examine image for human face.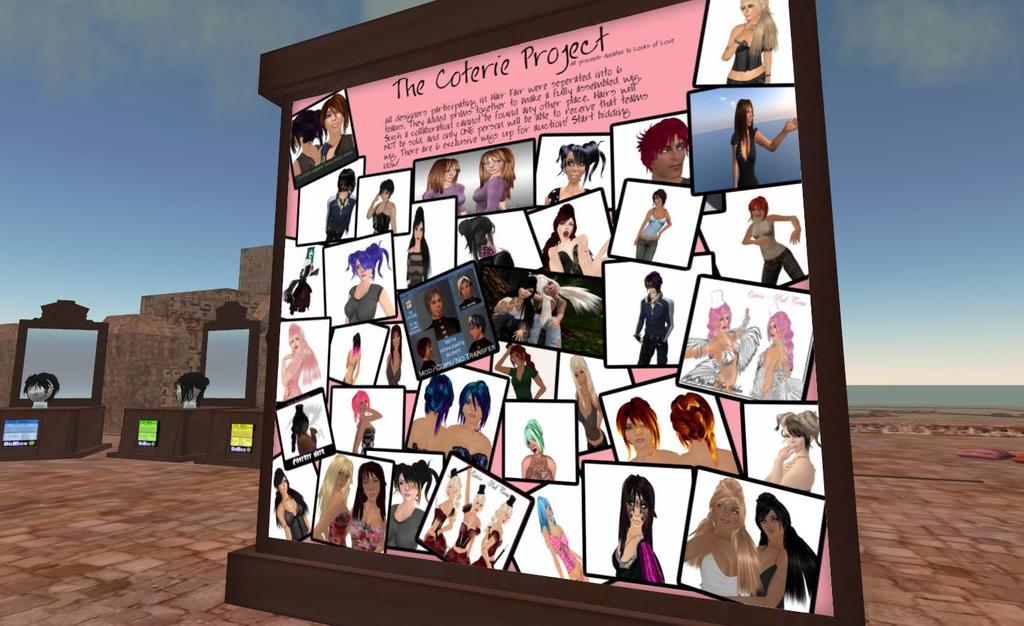
Examination result: Rect(395, 470, 418, 499).
